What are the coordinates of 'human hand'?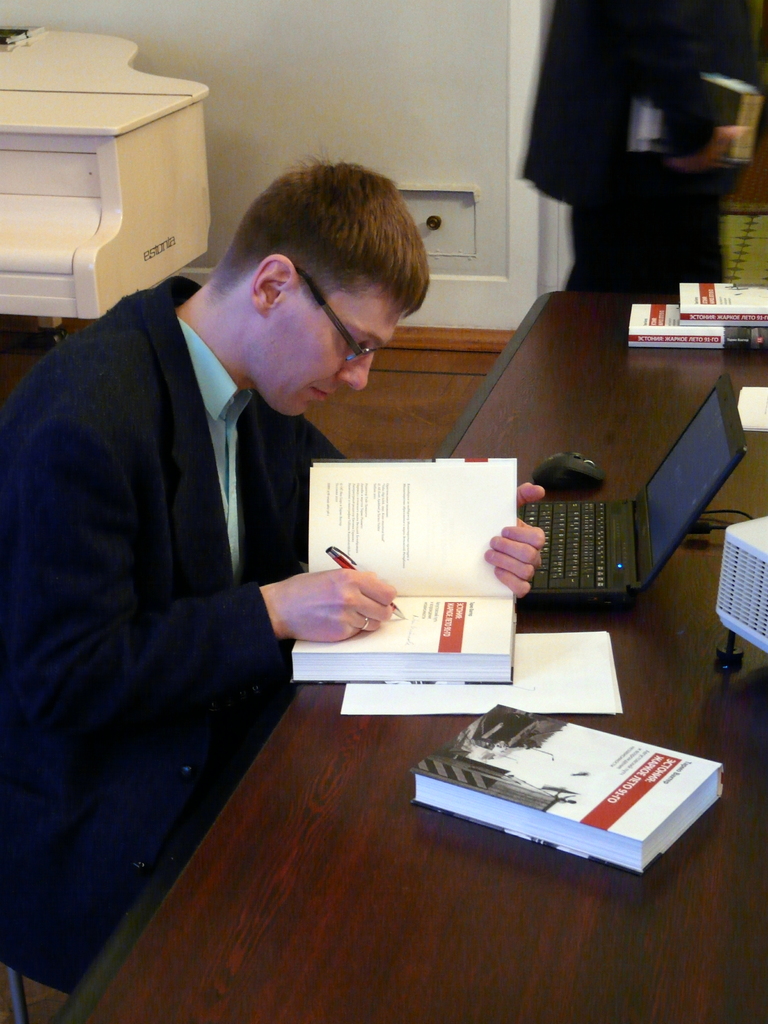
(x1=484, y1=483, x2=552, y2=601).
